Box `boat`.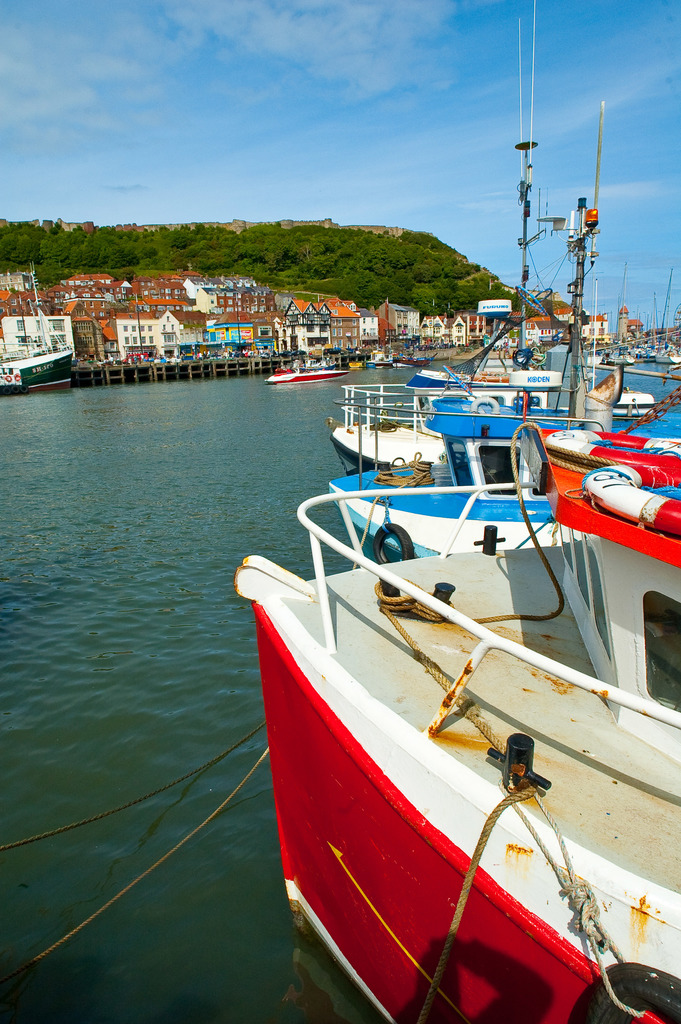
BBox(377, 364, 397, 371).
